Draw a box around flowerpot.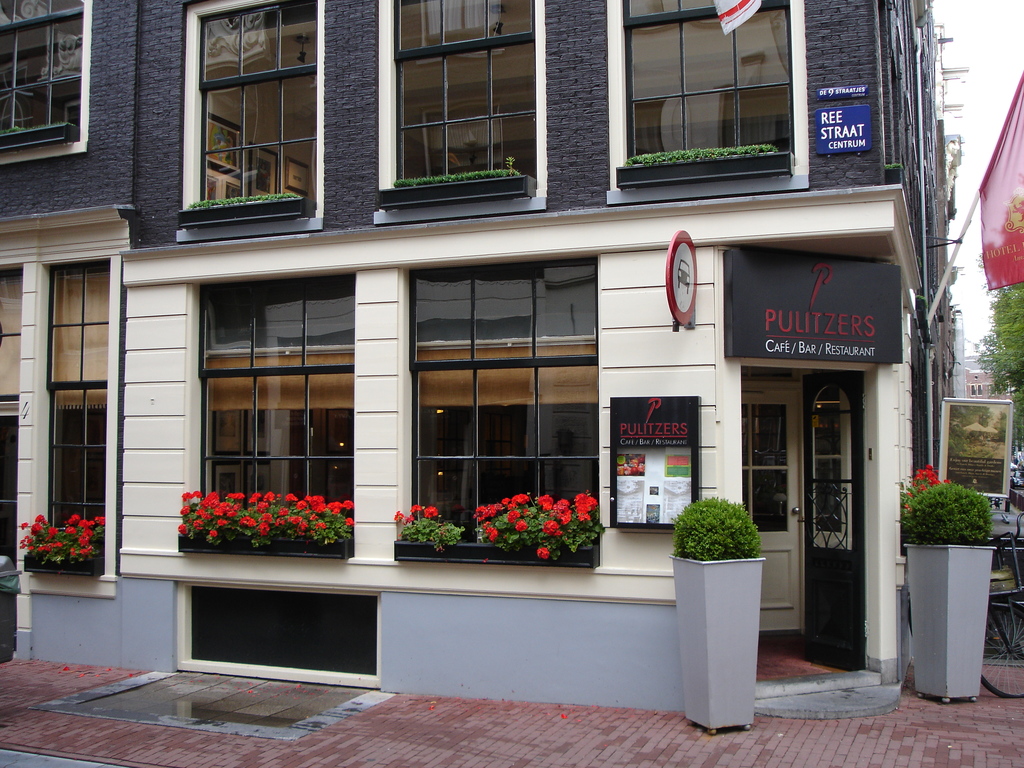
l=669, t=555, r=764, b=733.
